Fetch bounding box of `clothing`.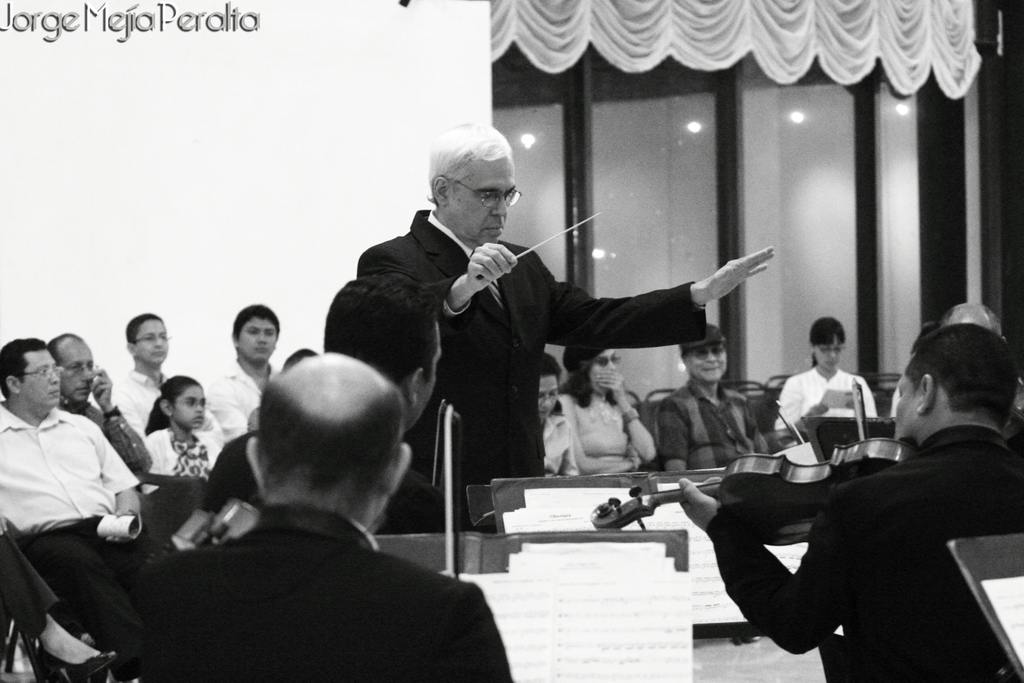
Bbox: left=350, top=197, right=717, bottom=495.
